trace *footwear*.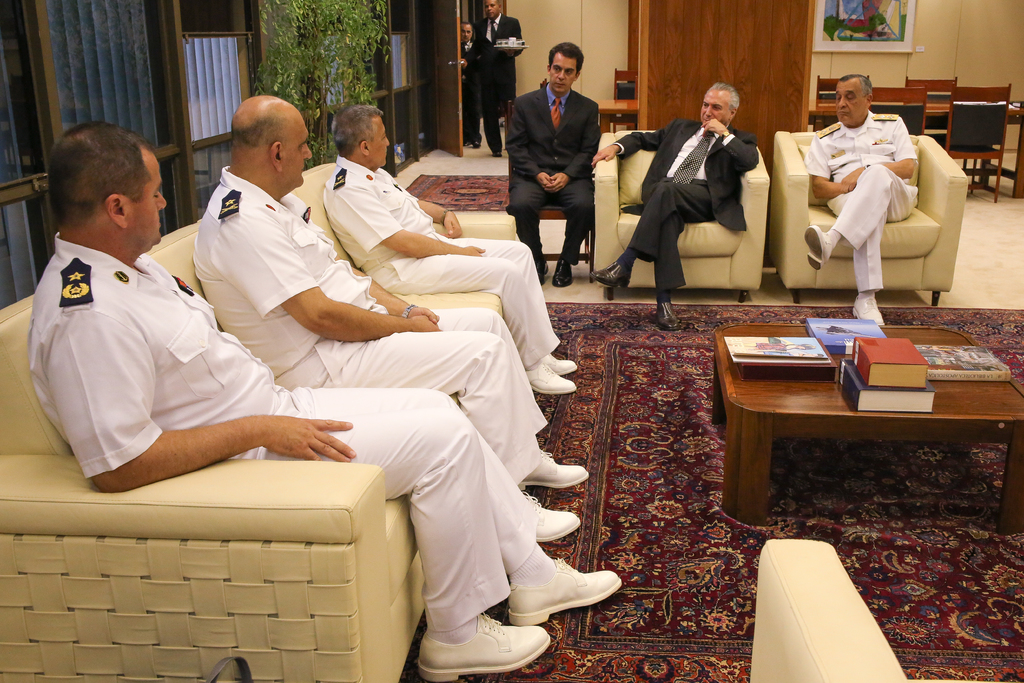
Traced to [519,448,586,488].
